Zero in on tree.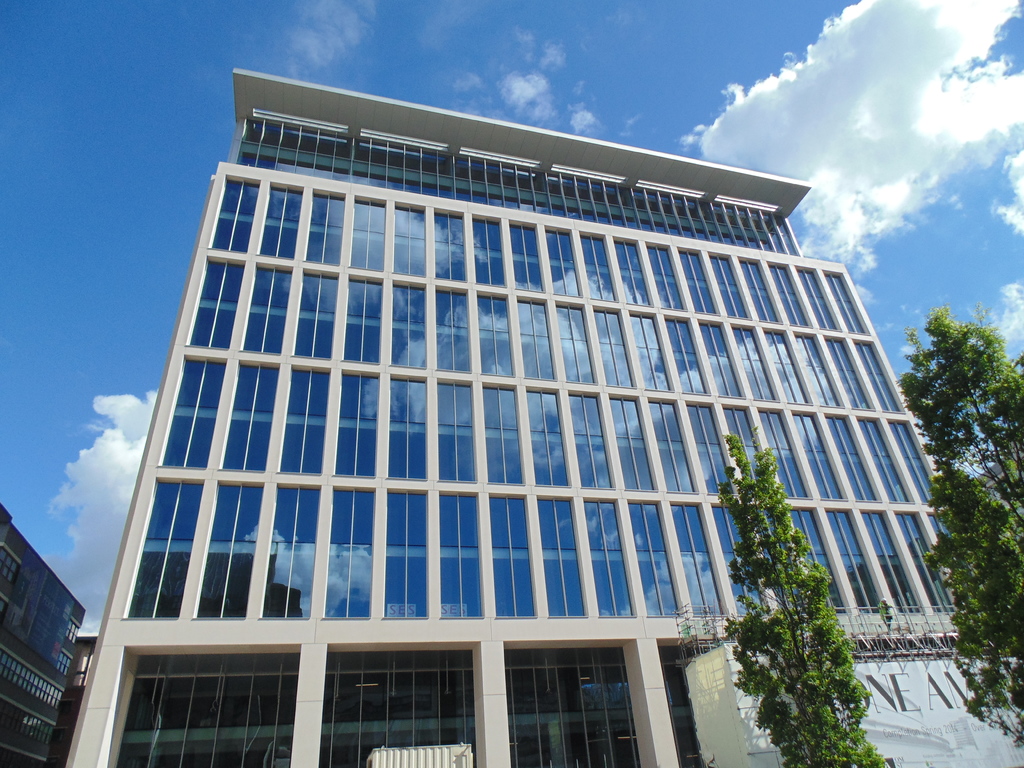
Zeroed in: pyautogui.locateOnScreen(715, 438, 895, 764).
